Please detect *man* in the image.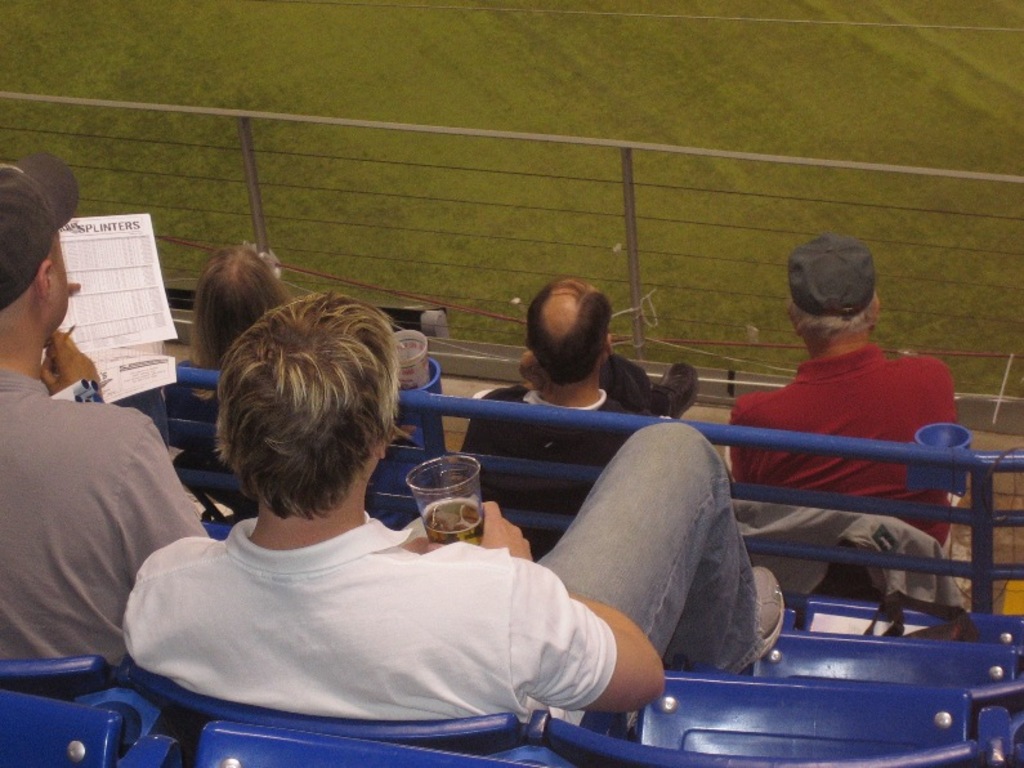
l=86, t=311, r=823, b=751.
